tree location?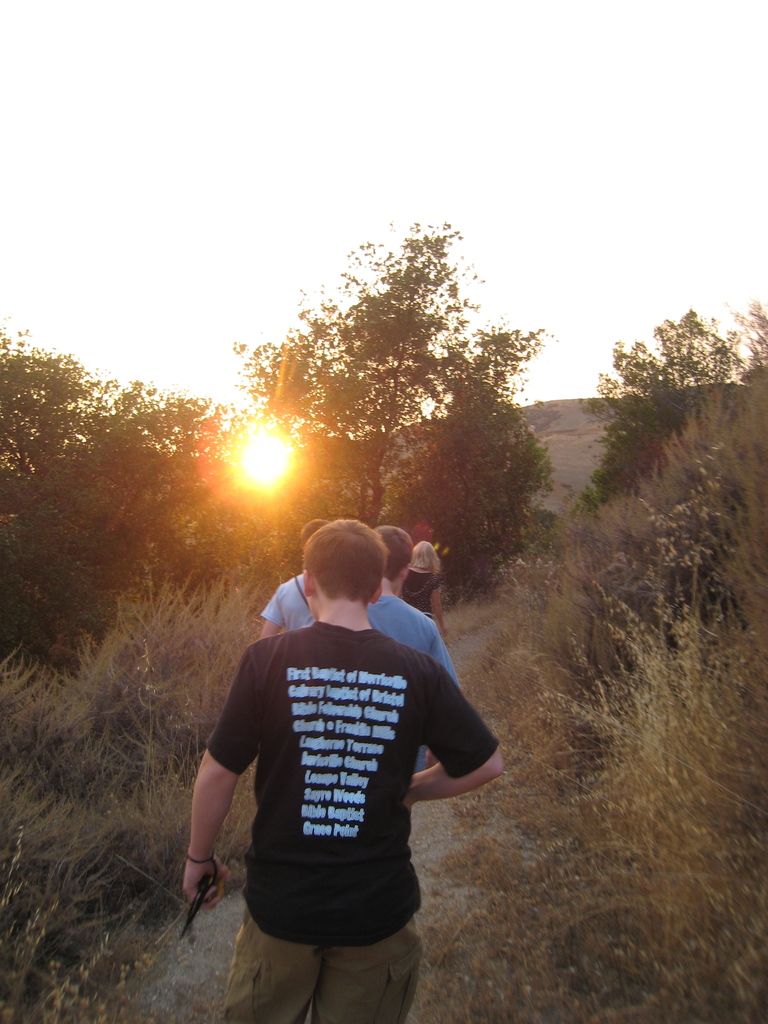
<region>0, 323, 236, 665</region>
